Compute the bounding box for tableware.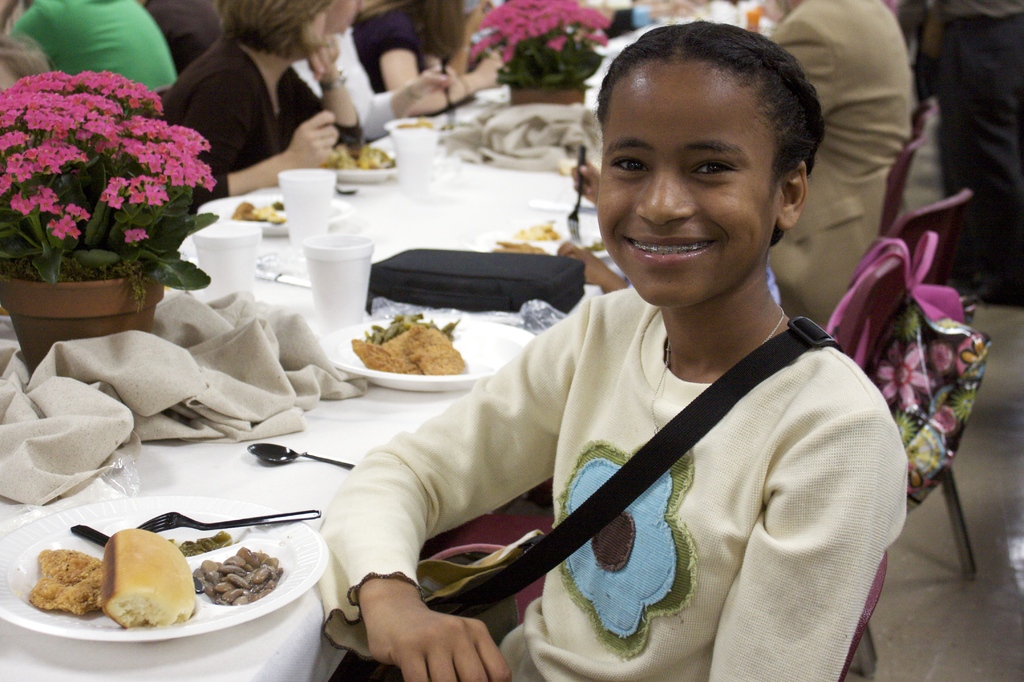
{"left": 0, "top": 491, "right": 328, "bottom": 637}.
